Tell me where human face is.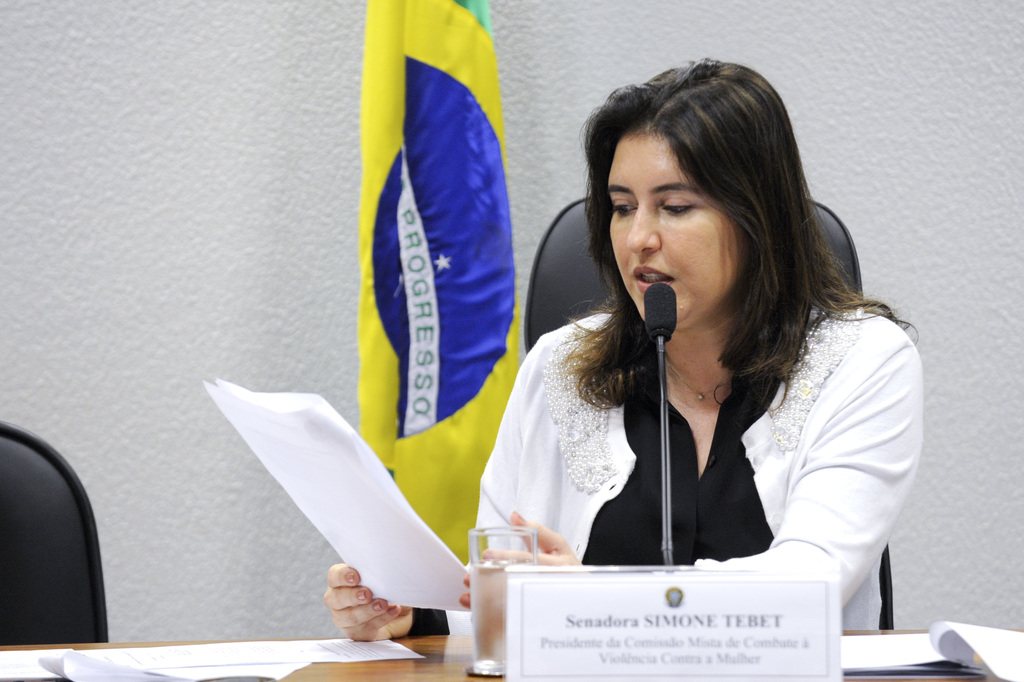
human face is at x1=606, y1=130, x2=739, y2=327.
